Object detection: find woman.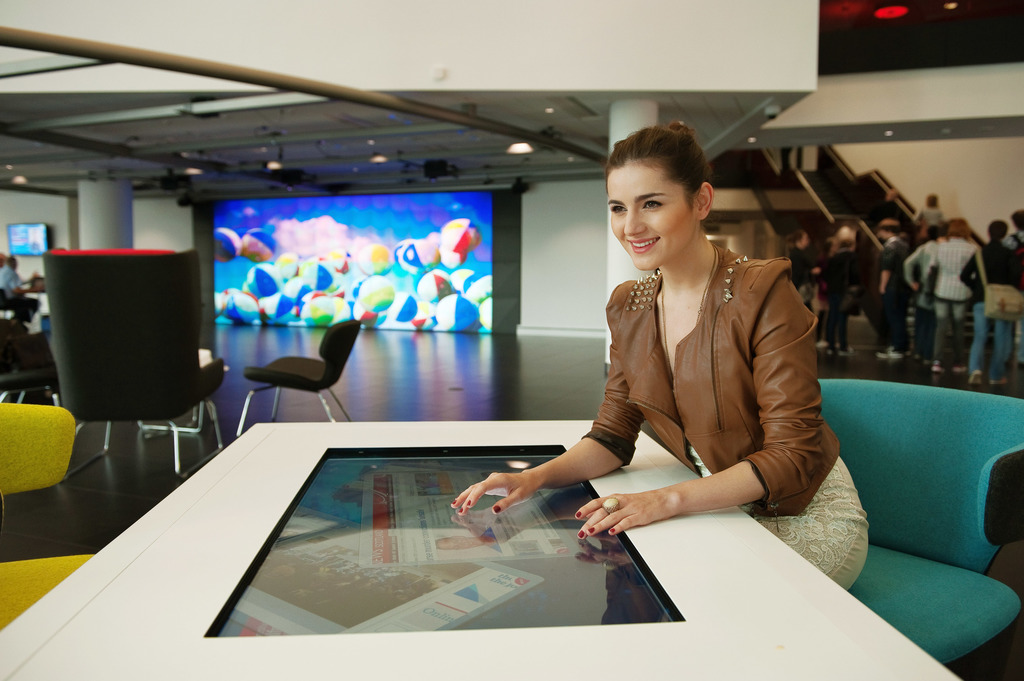
[960, 221, 1023, 394].
